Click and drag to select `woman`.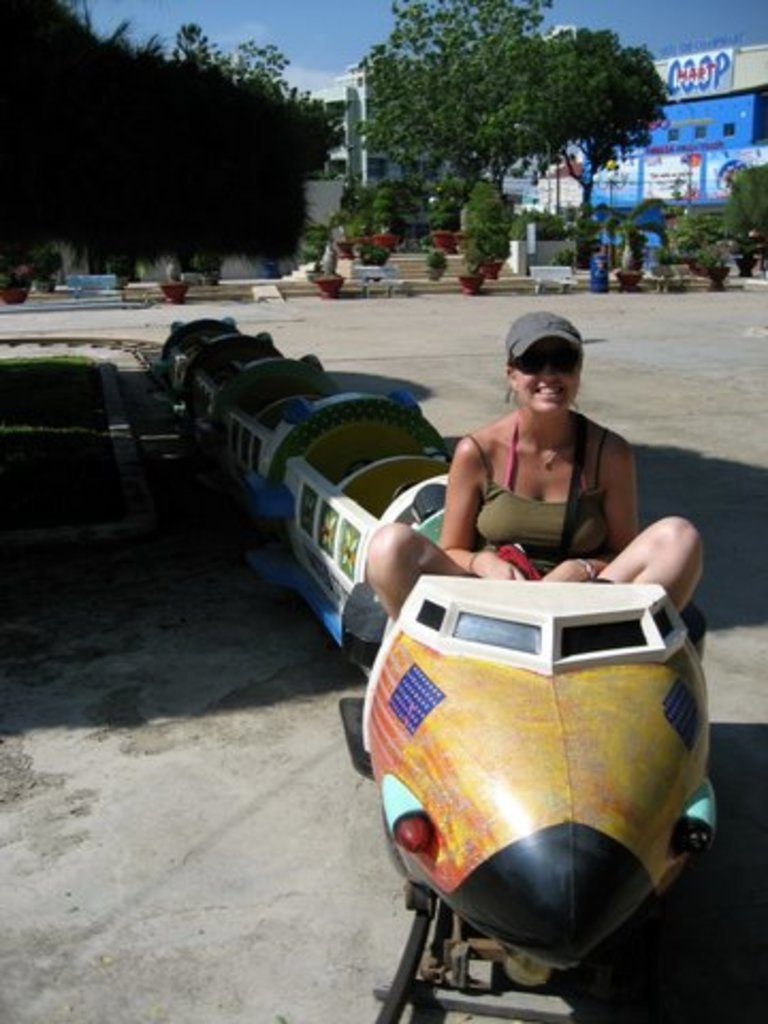
Selection: 350/320/734/676.
